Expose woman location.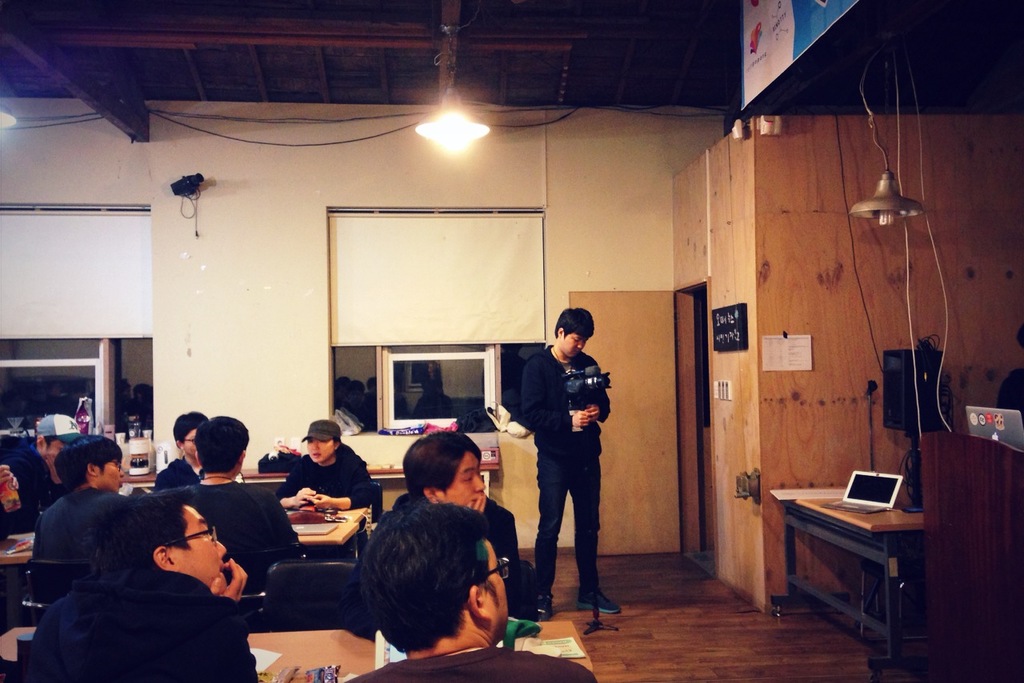
Exposed at x1=280 y1=414 x2=382 y2=519.
